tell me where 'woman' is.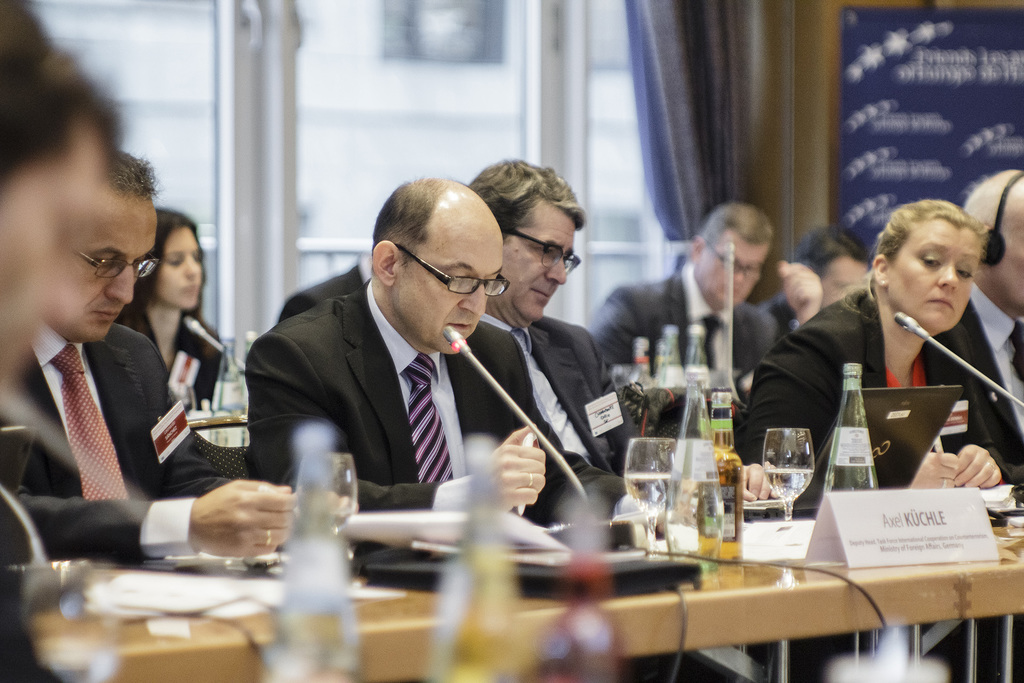
'woman' is at (left=740, top=195, right=1023, bottom=682).
